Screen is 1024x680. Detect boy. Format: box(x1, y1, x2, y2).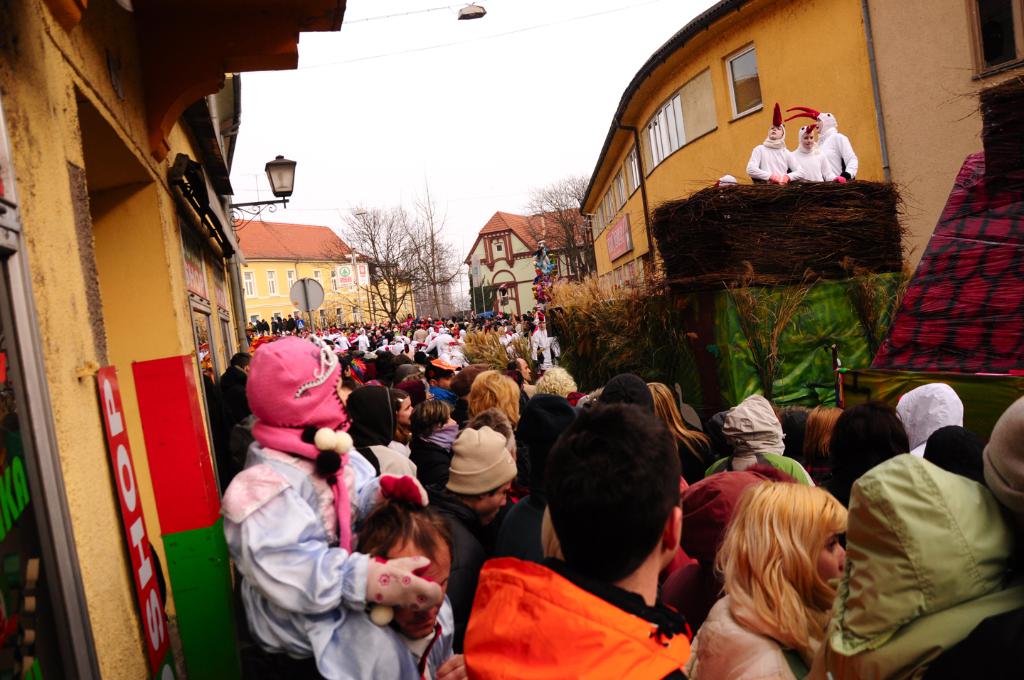
box(792, 124, 840, 185).
